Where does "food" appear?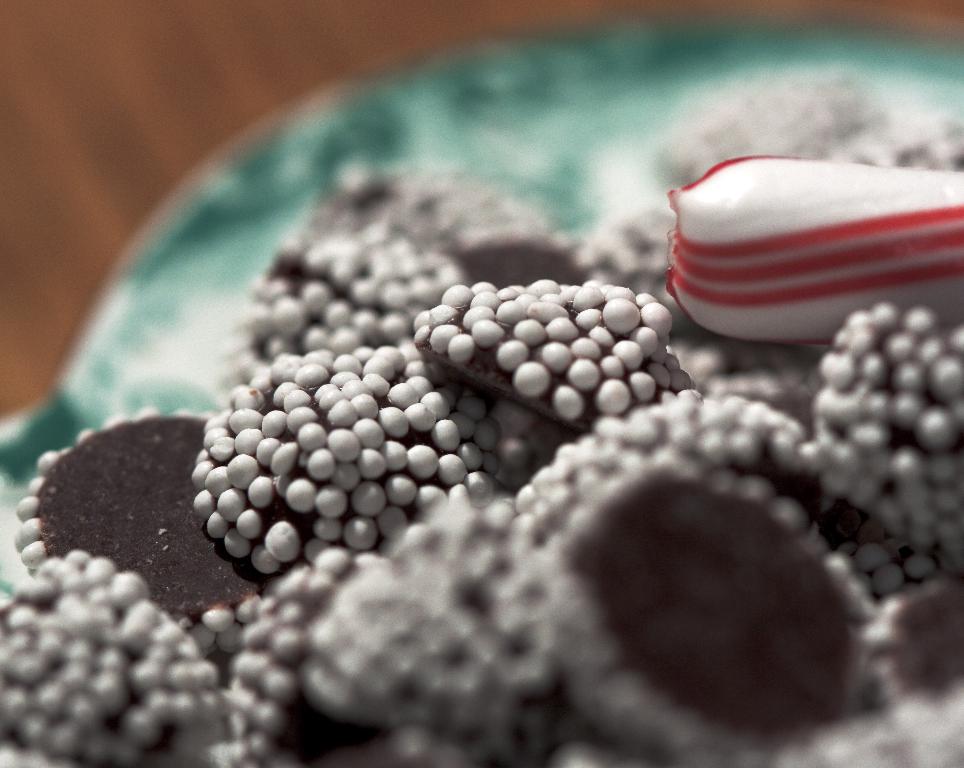
Appears at locate(0, 67, 963, 767).
